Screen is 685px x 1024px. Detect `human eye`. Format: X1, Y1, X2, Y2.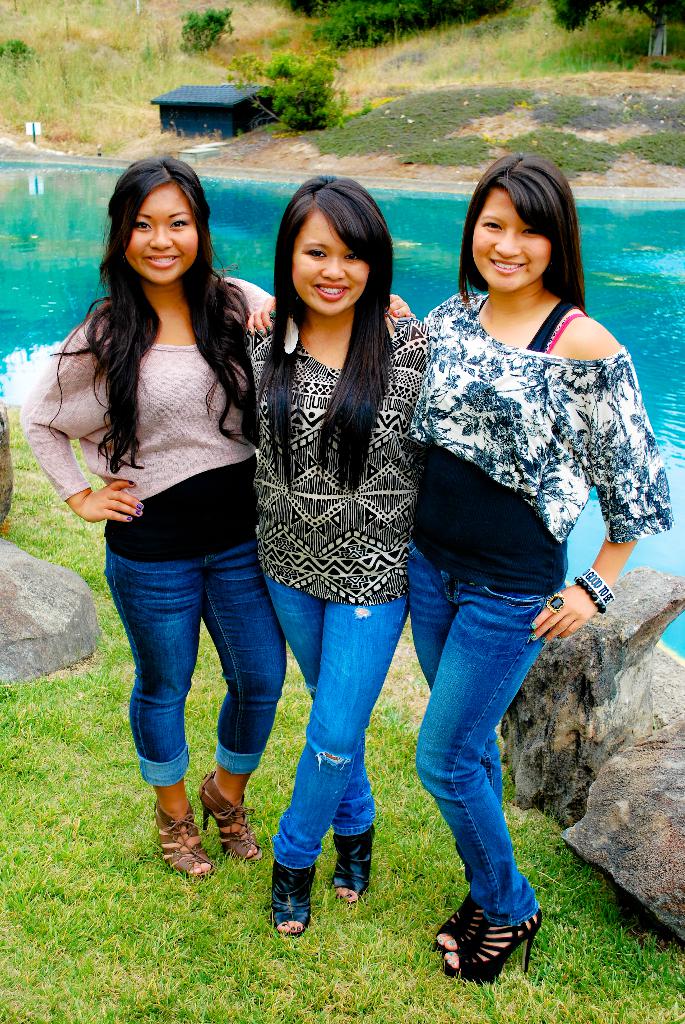
340, 252, 363, 265.
